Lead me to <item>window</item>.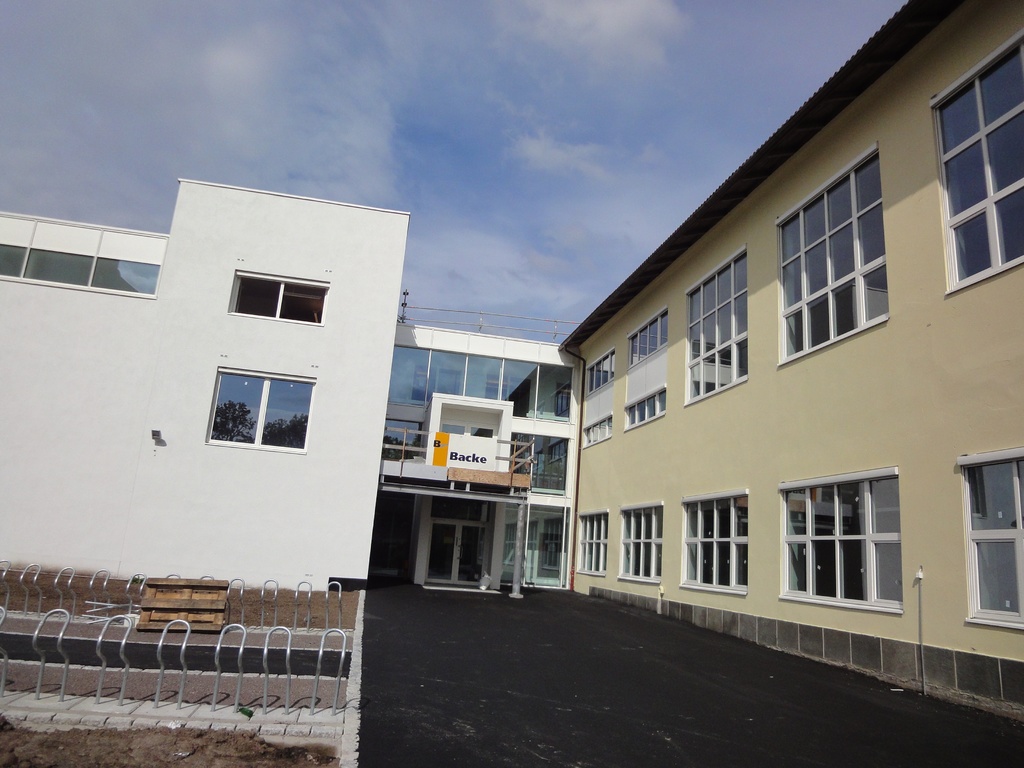
Lead to (left=618, top=504, right=662, bottom=582).
